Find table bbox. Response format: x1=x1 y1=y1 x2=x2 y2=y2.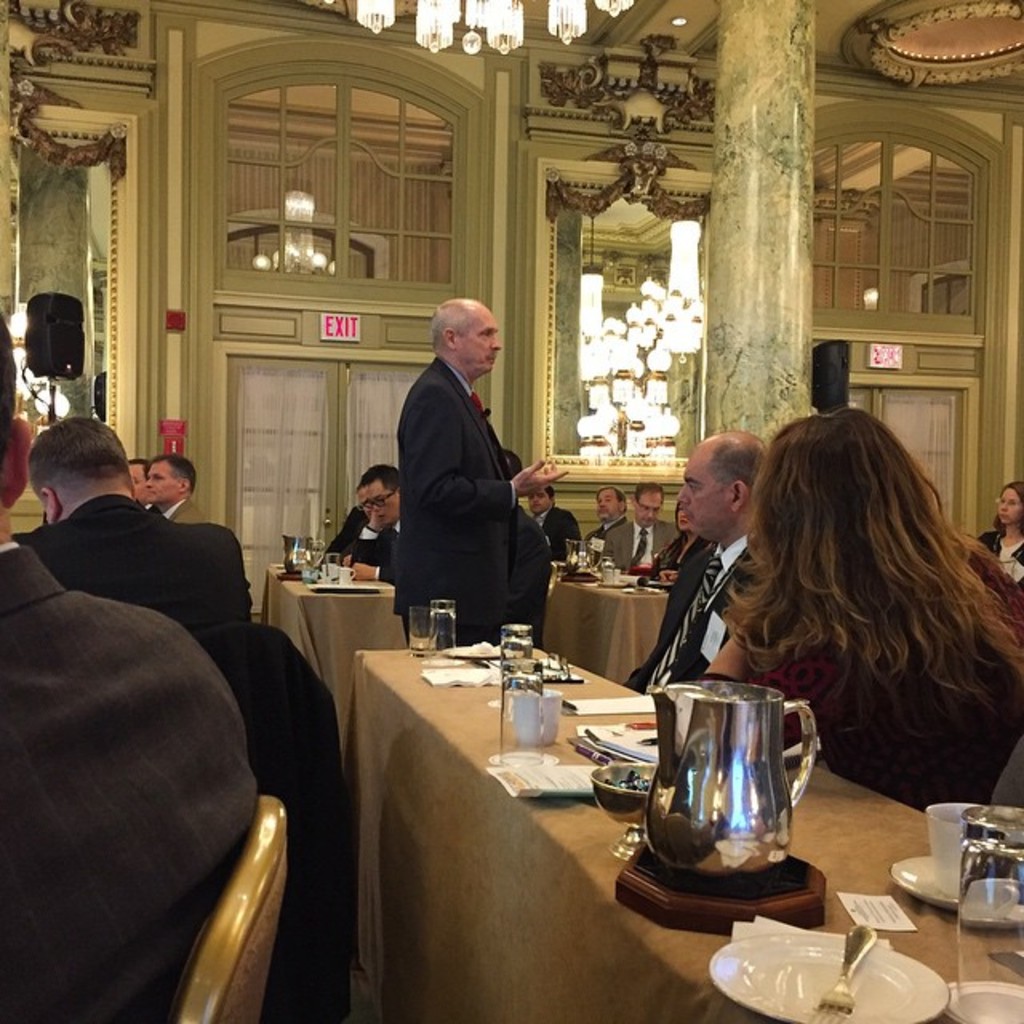
x1=550 y1=562 x2=669 y2=675.
